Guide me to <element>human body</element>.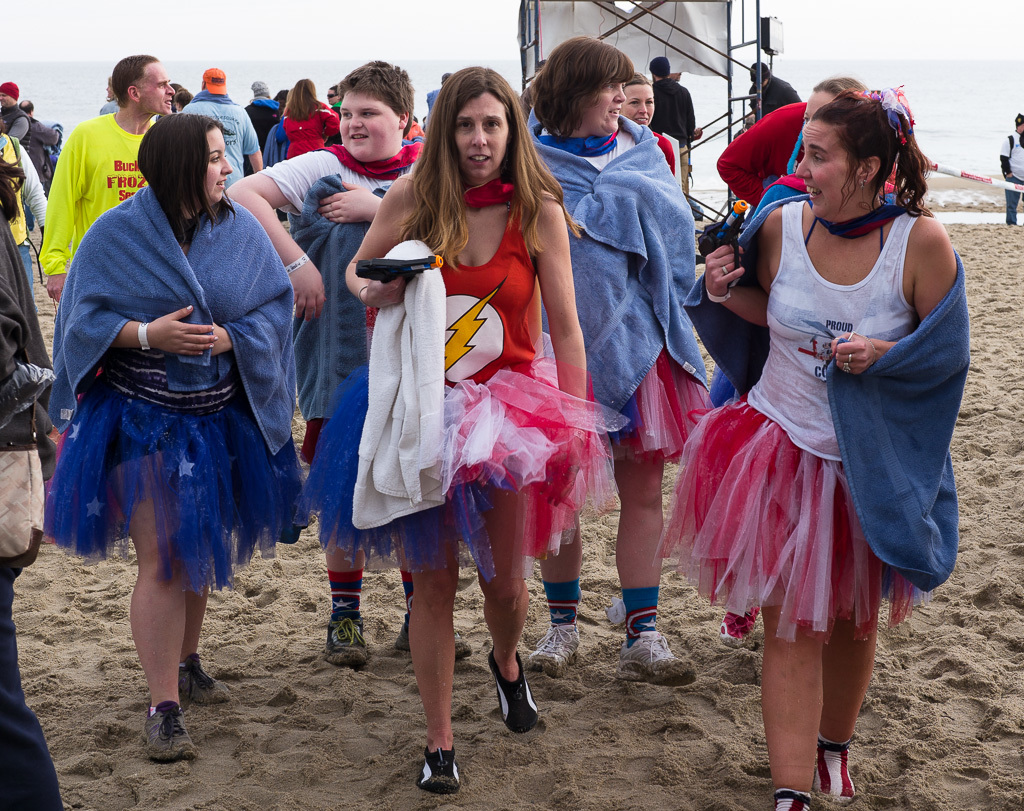
Guidance: <bbox>284, 109, 342, 150</bbox>.
